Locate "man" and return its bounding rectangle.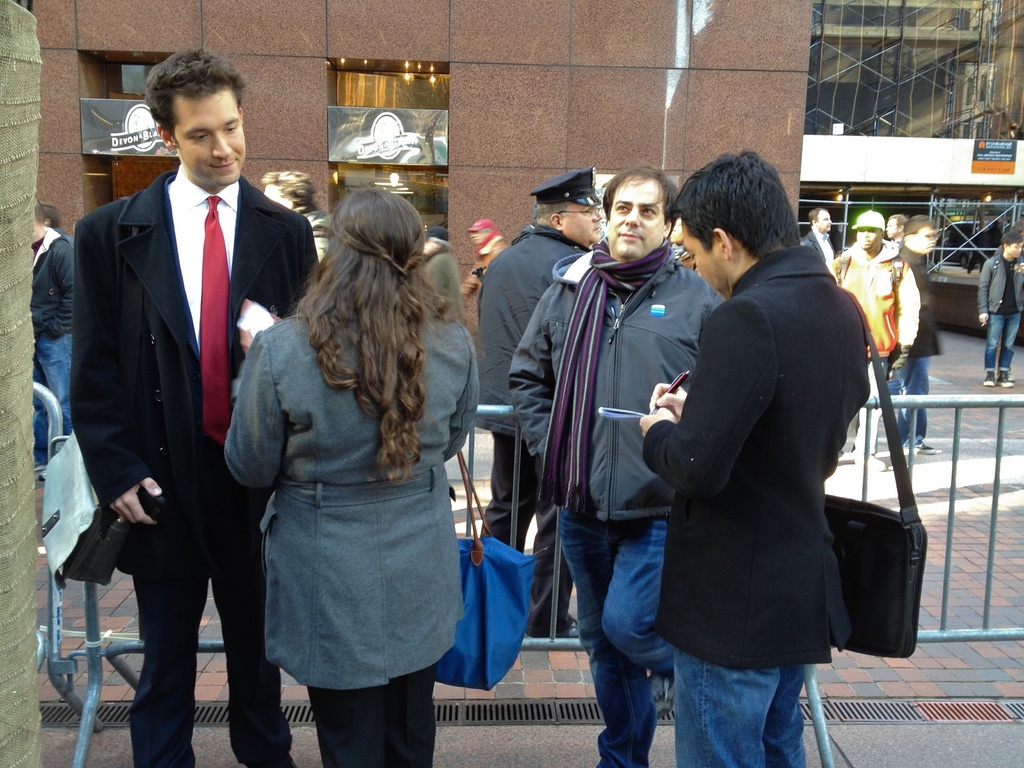
800 200 836 268.
